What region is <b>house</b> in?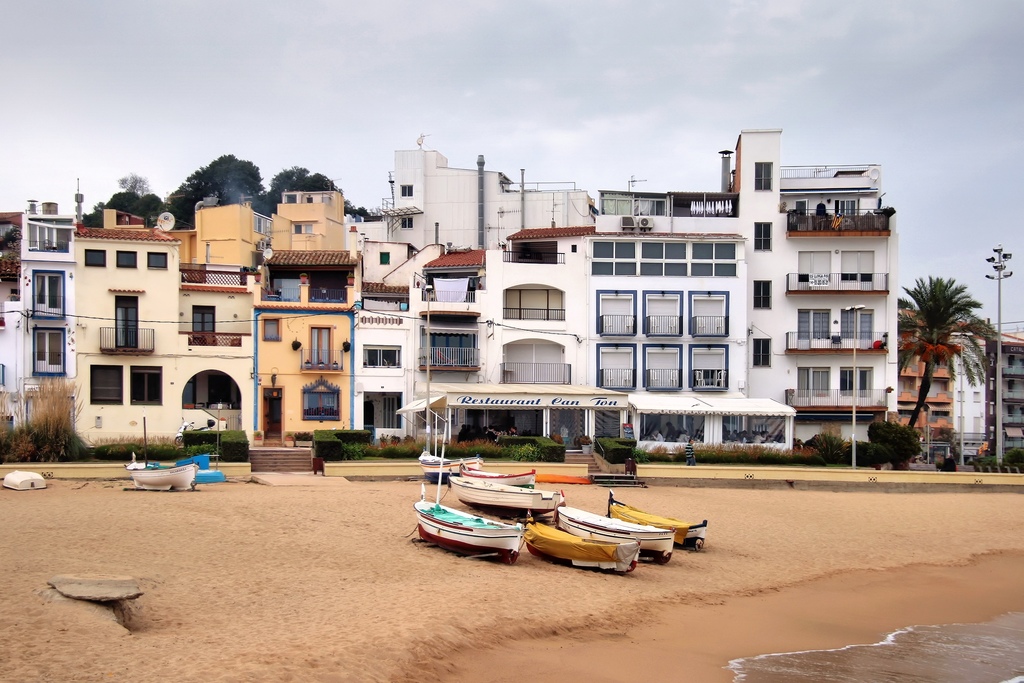
bbox(726, 124, 900, 448).
